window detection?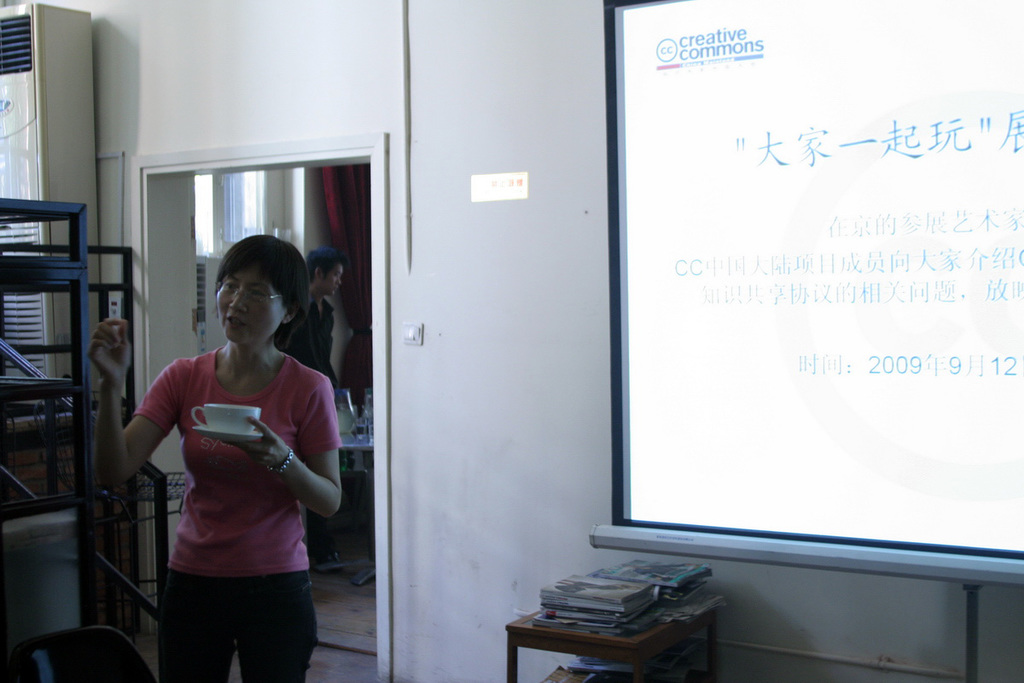
[200,164,286,259]
